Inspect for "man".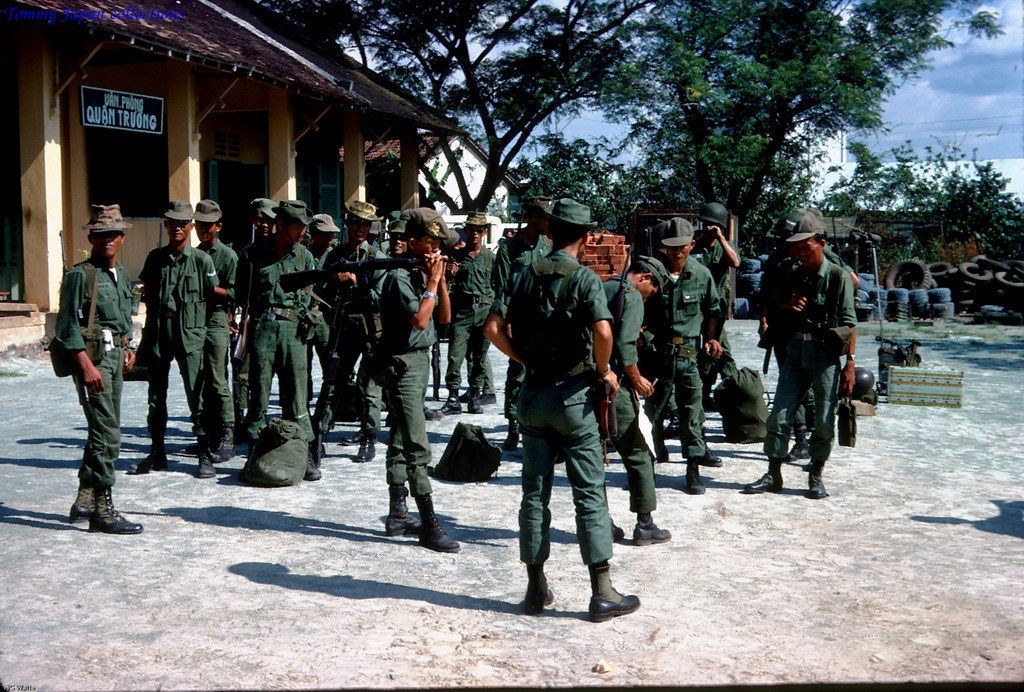
Inspection: select_region(51, 202, 142, 536).
